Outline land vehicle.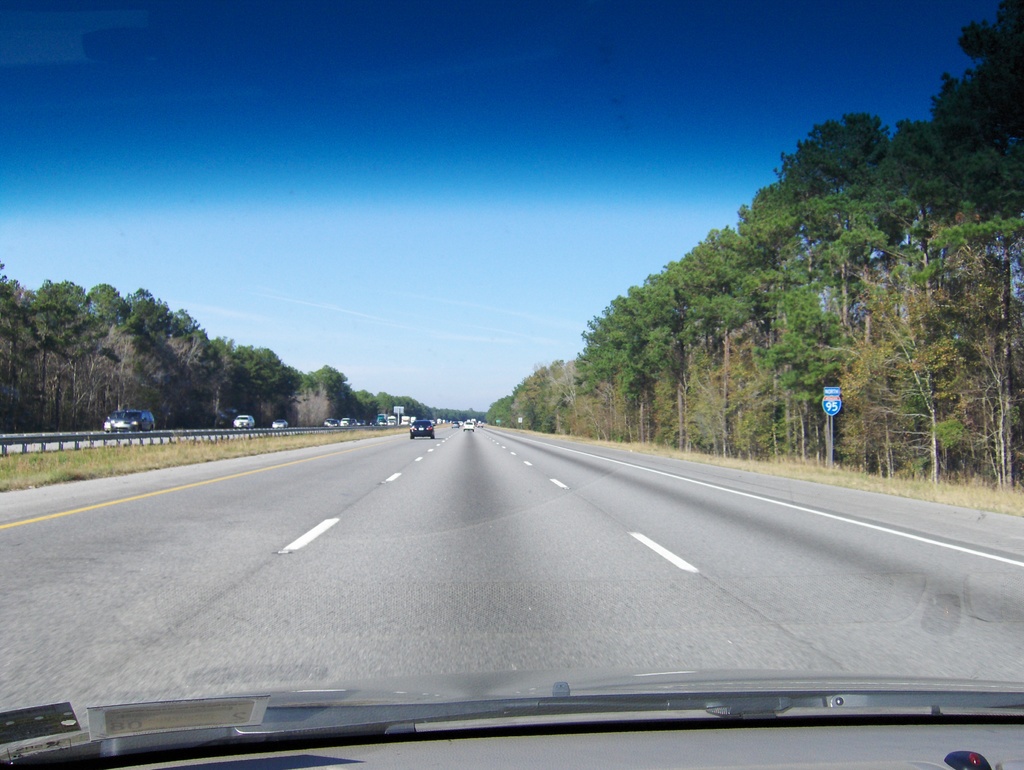
Outline: left=410, top=417, right=434, bottom=437.
